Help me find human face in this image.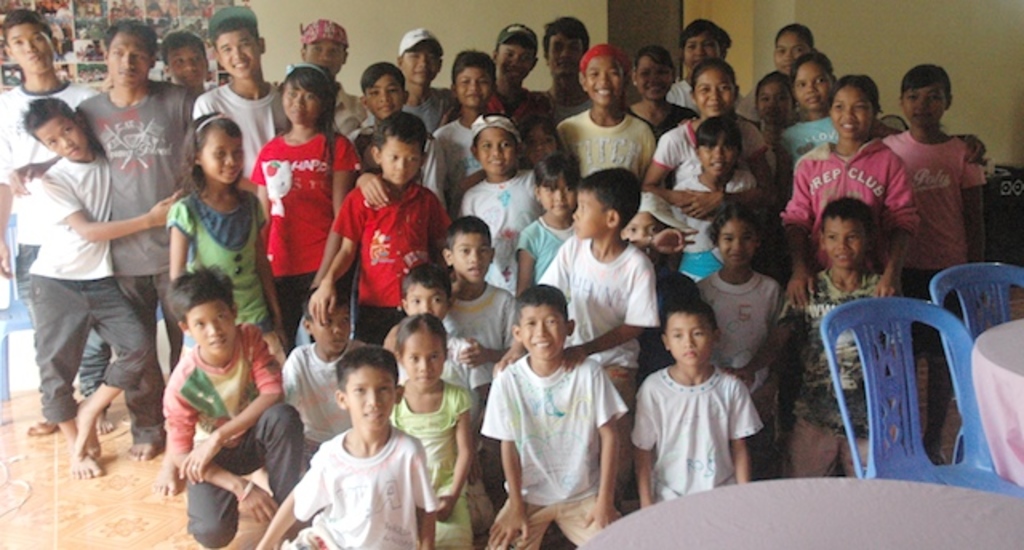
Found it: 757/80/790/122.
